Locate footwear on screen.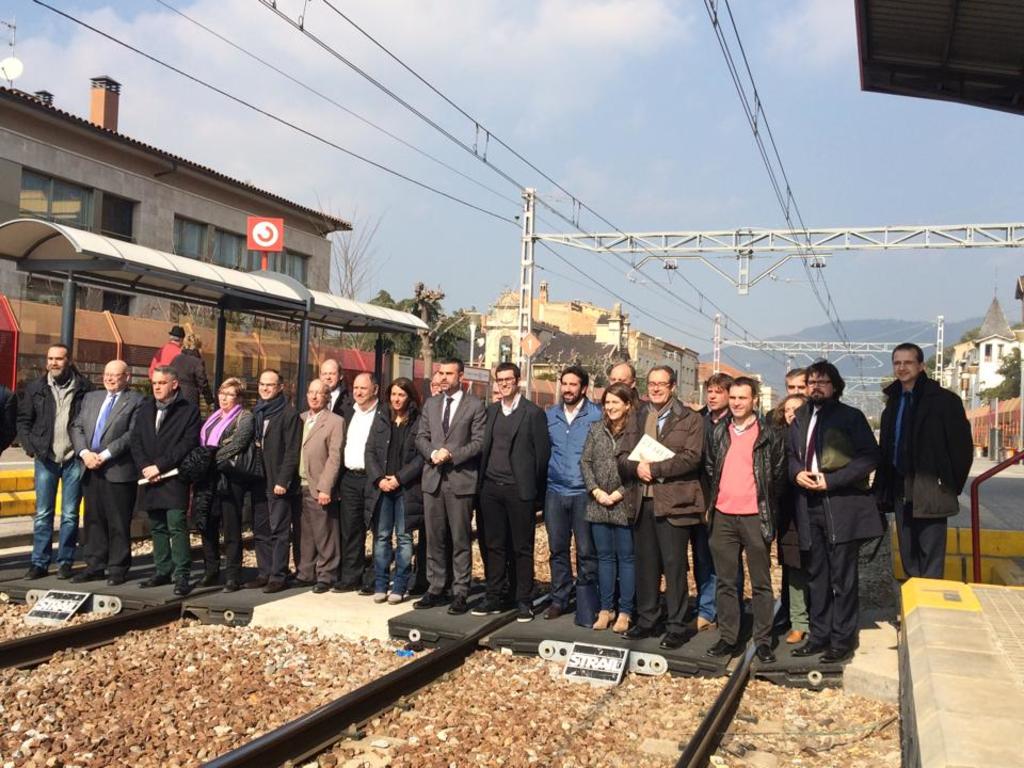
On screen at x1=309 y1=577 x2=333 y2=595.
